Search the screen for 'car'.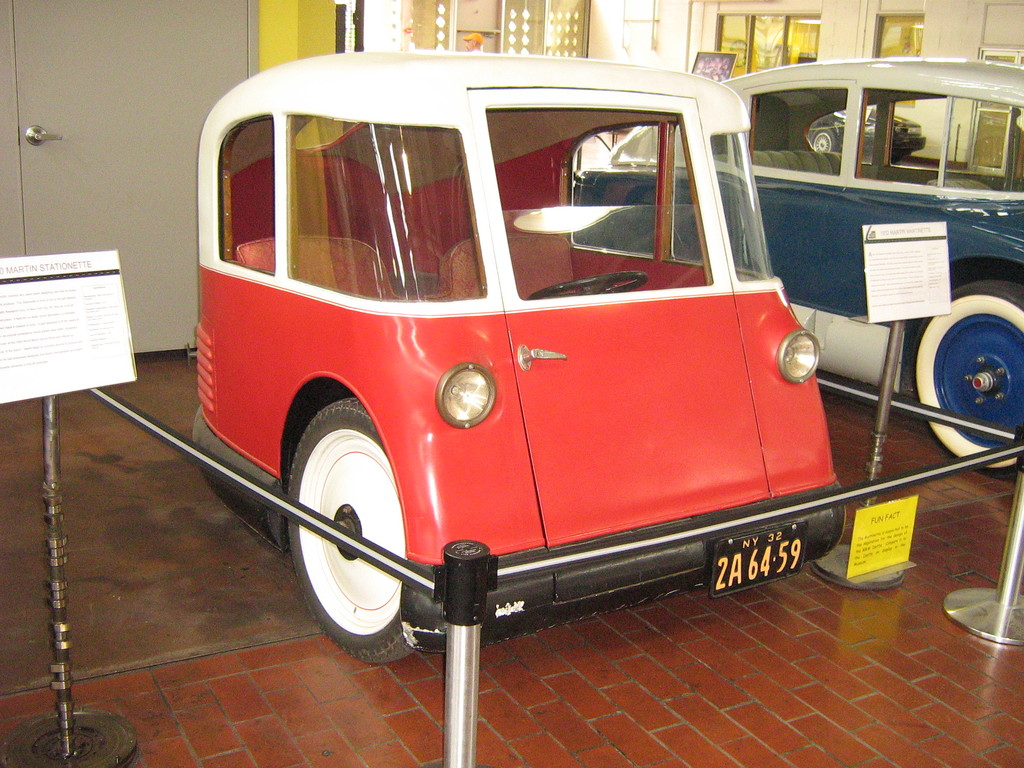
Found at locate(188, 44, 845, 659).
